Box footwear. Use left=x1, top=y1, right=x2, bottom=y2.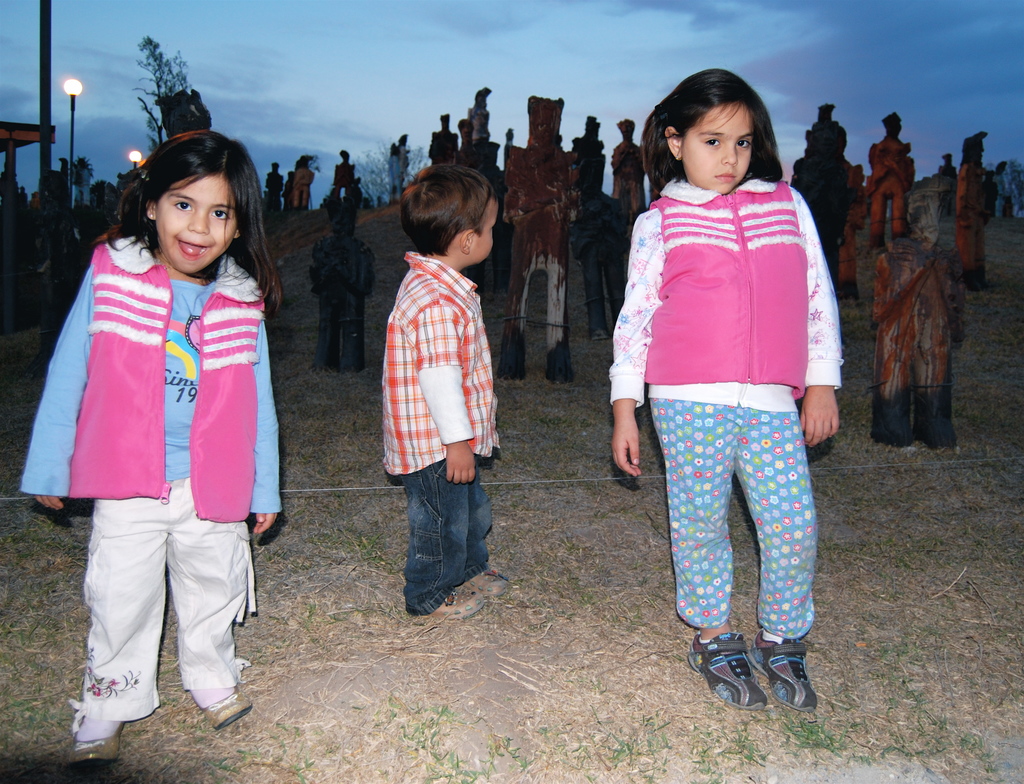
left=62, top=740, right=122, bottom=763.
